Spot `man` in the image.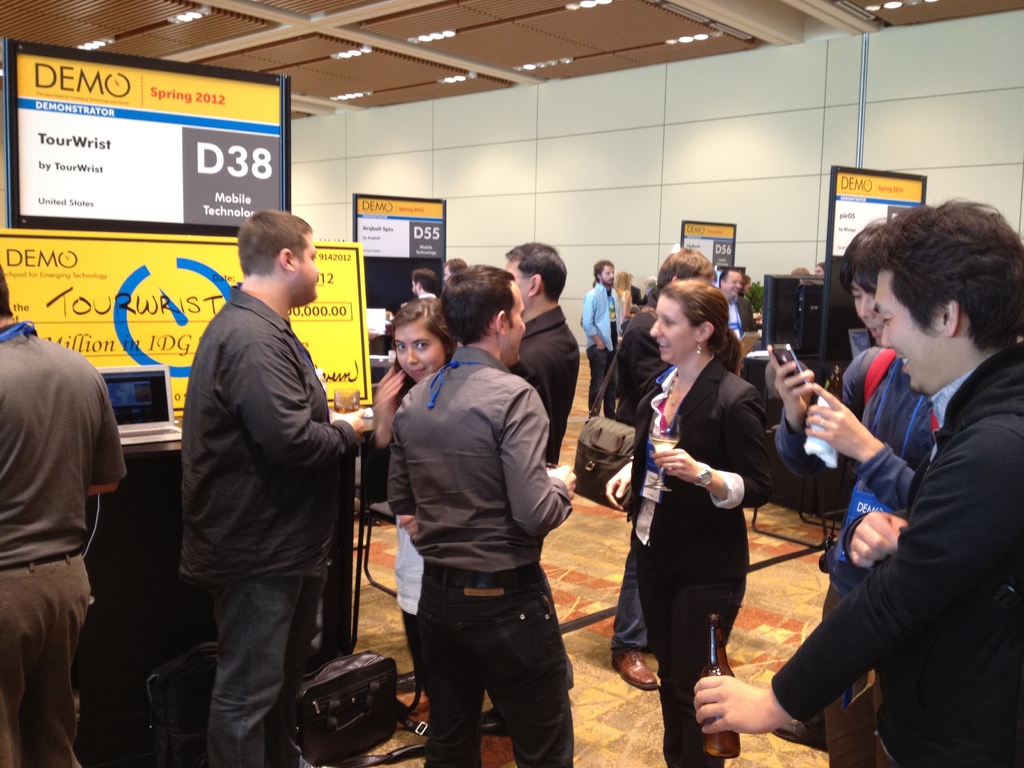
`man` found at crop(390, 266, 578, 767).
